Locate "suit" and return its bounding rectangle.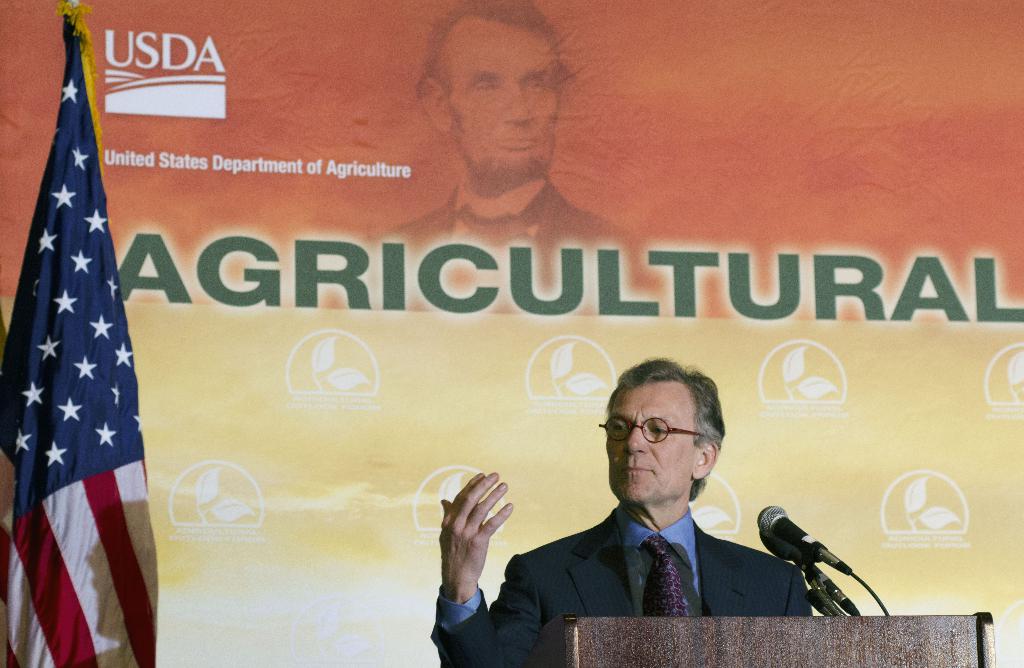
box=[509, 460, 835, 644].
